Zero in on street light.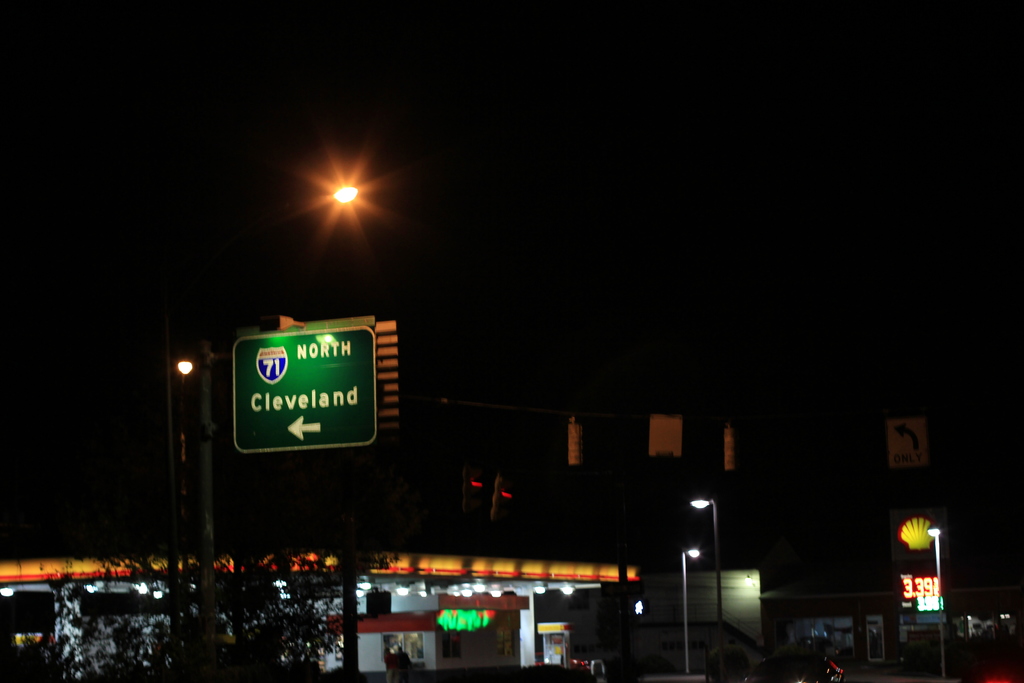
Zeroed in: [928, 523, 942, 675].
